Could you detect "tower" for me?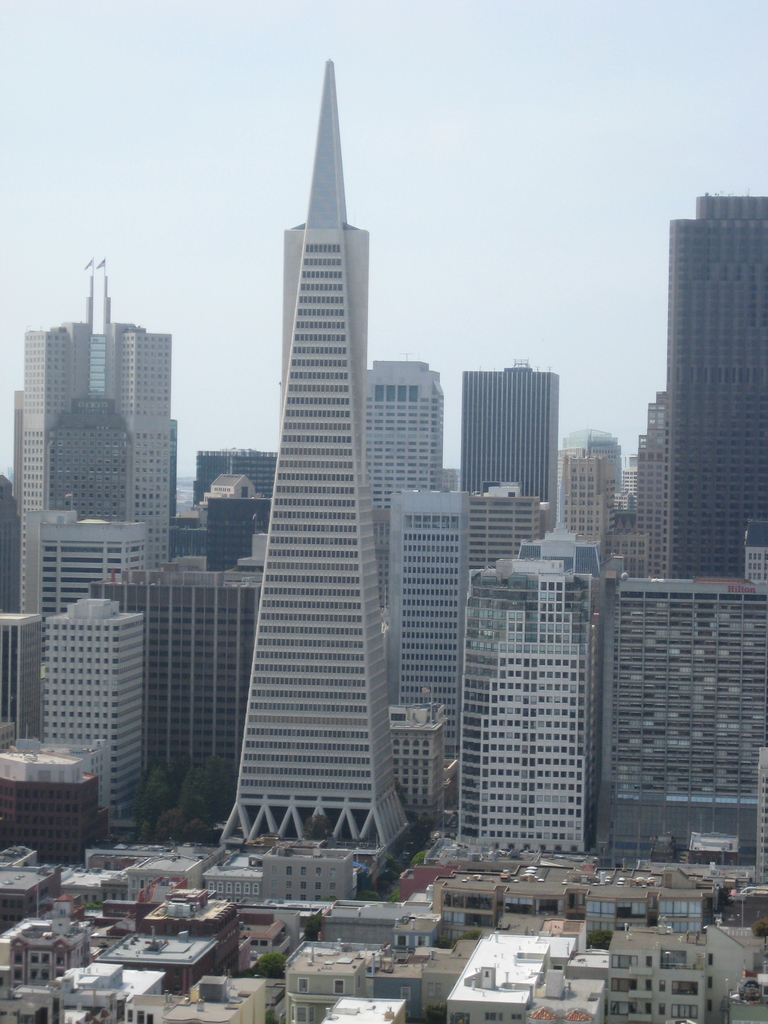
Detection result: select_region(609, 514, 767, 881).
